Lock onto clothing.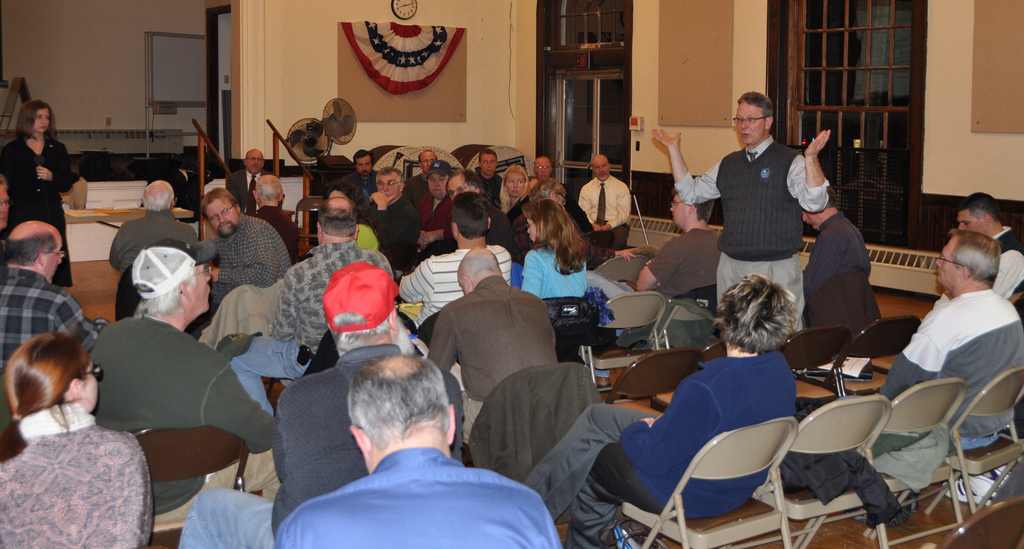
Locked: 0:135:84:293.
